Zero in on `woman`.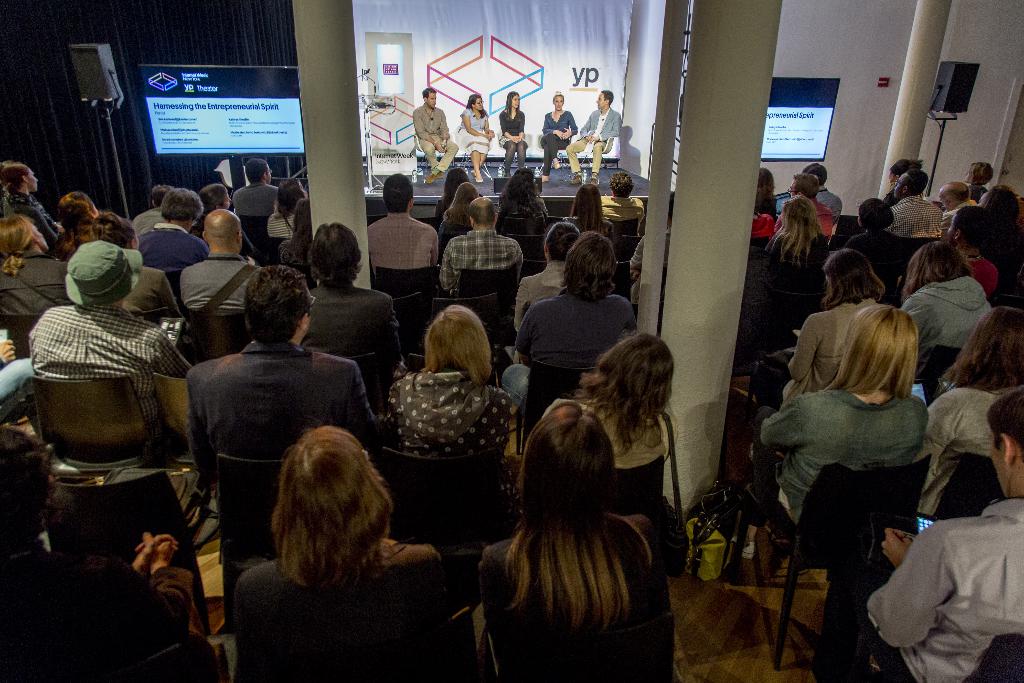
Zeroed in: <region>264, 174, 312, 243</region>.
